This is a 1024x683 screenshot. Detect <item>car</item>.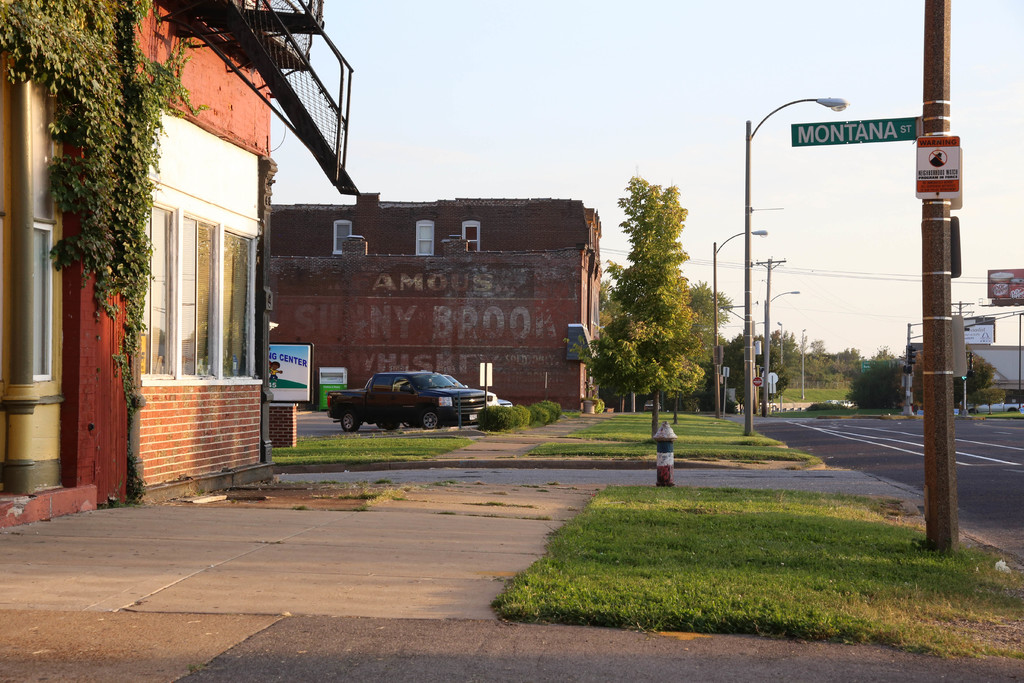
(left=438, top=375, right=511, bottom=408).
